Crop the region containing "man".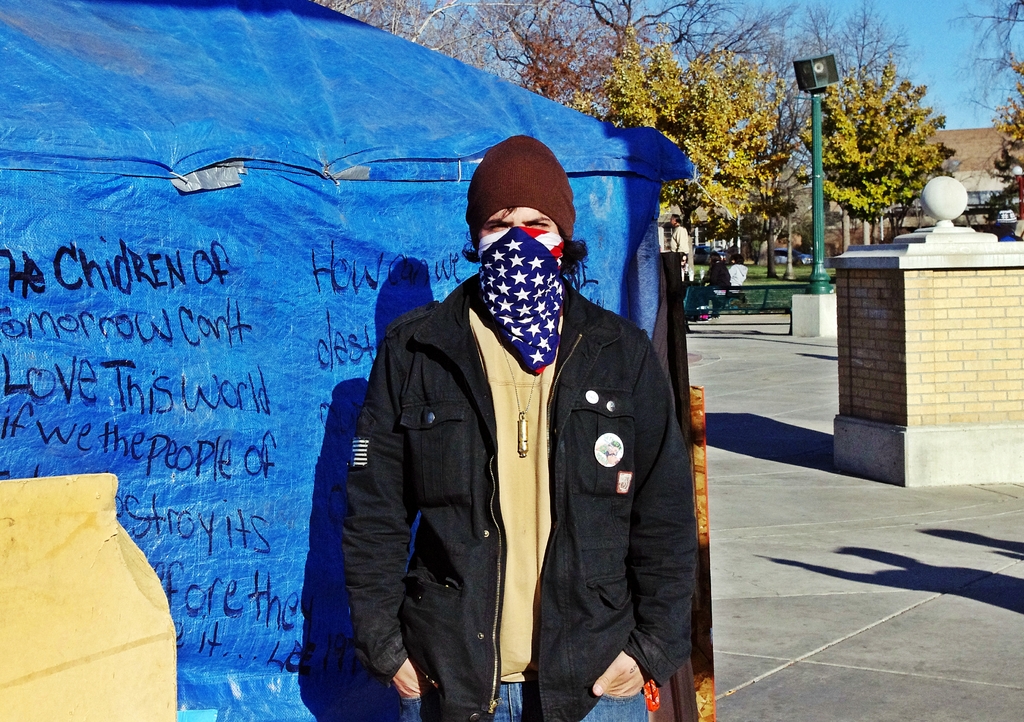
Crop region: 310,129,689,707.
